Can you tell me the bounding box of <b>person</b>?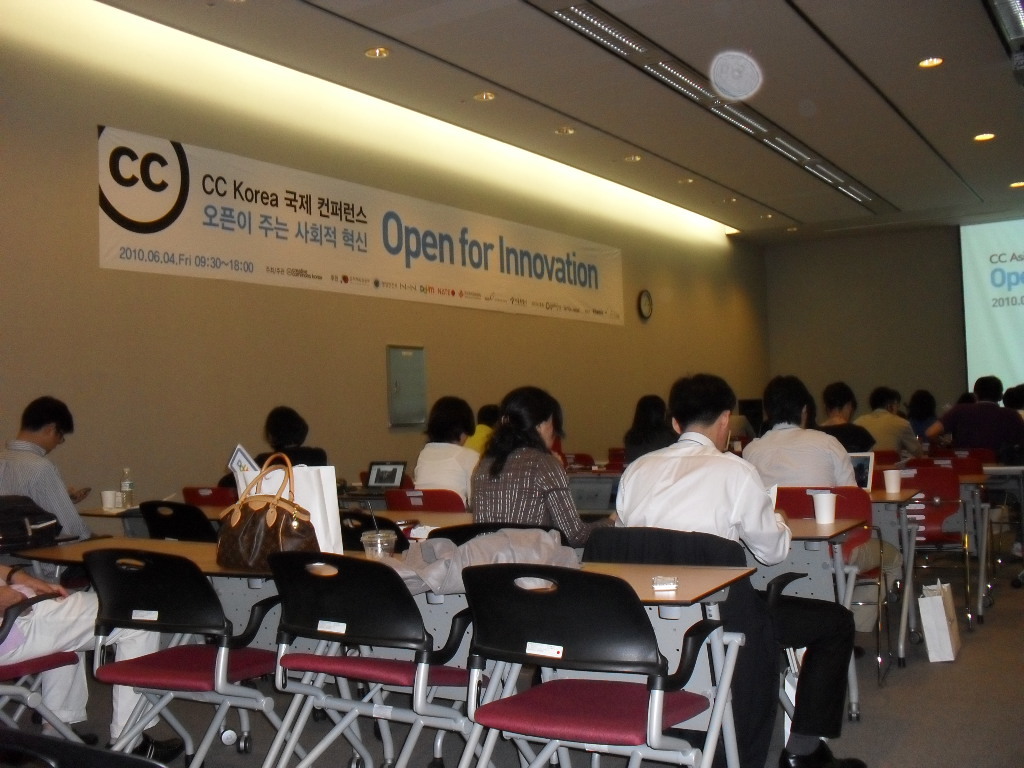
(left=0, top=393, right=121, bottom=590).
